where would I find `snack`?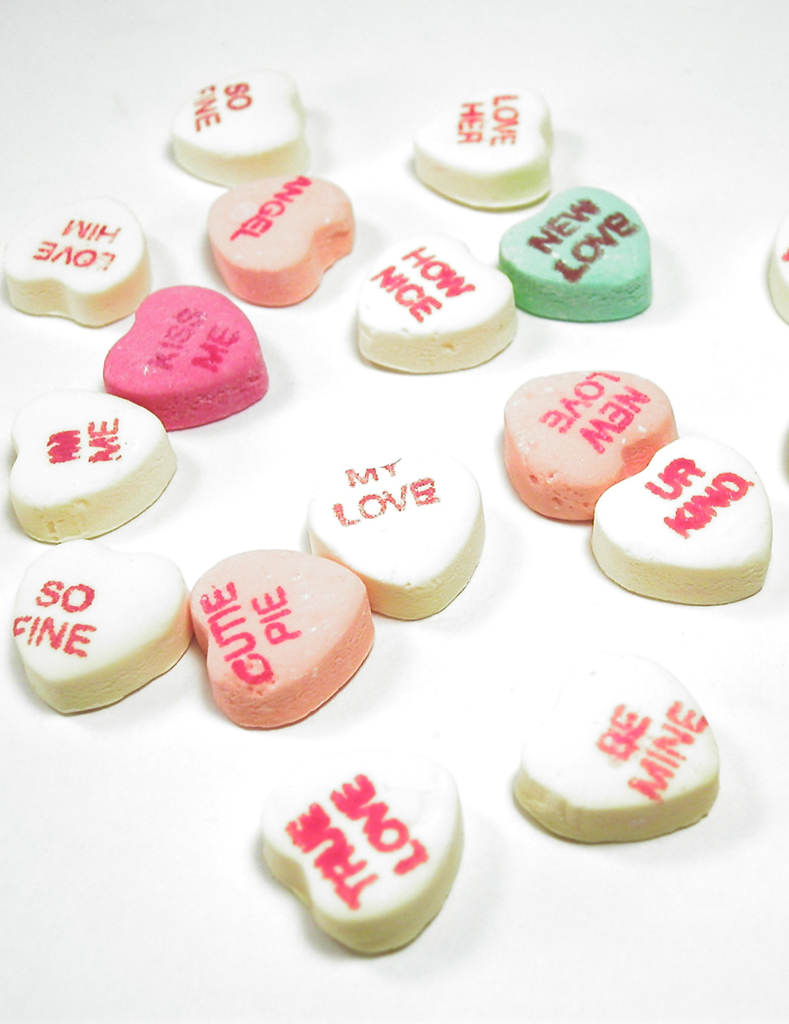
At [x1=508, y1=369, x2=678, y2=519].
